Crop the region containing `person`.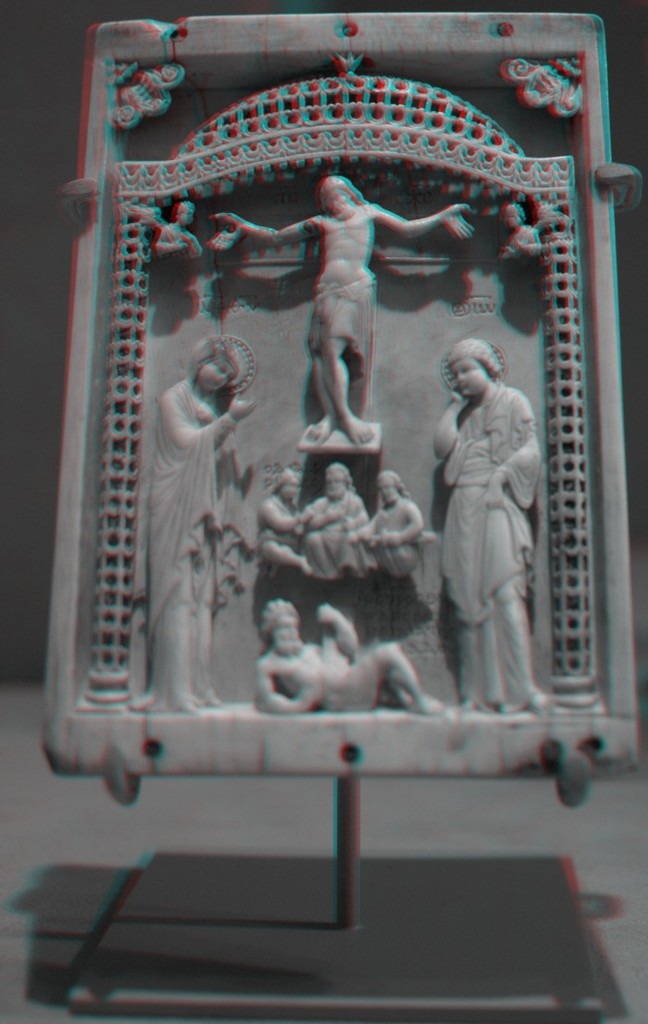
Crop region: pyautogui.locateOnScreen(206, 173, 475, 446).
